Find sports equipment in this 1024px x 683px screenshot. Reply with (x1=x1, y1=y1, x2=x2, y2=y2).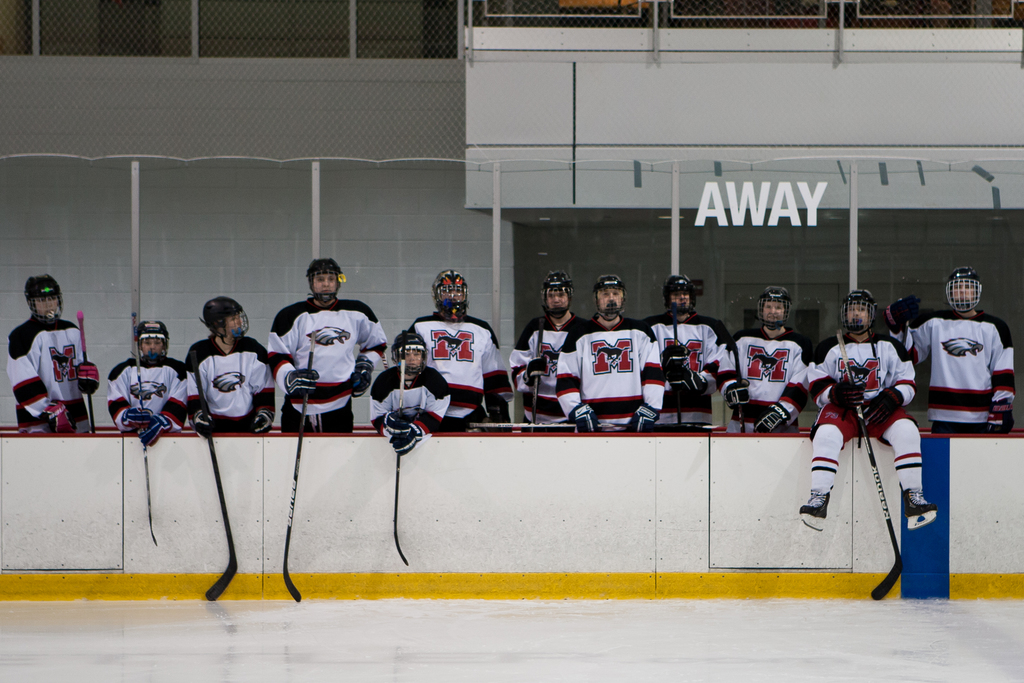
(x1=284, y1=372, x2=319, y2=400).
